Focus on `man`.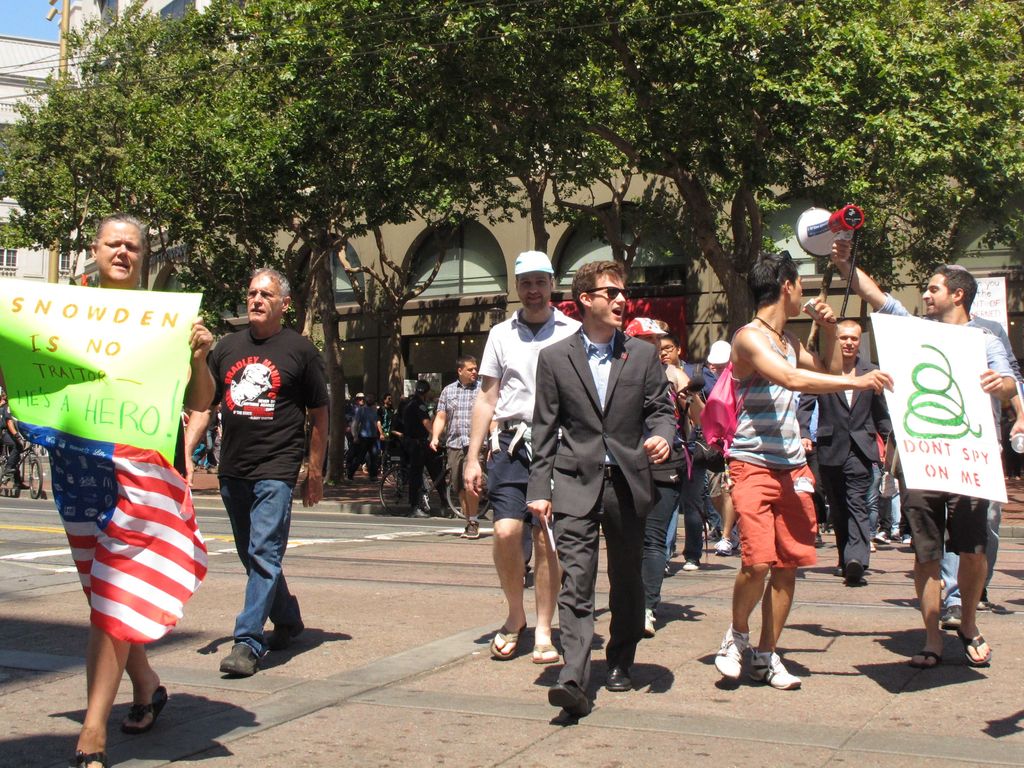
Focused at x1=424 y1=353 x2=498 y2=541.
